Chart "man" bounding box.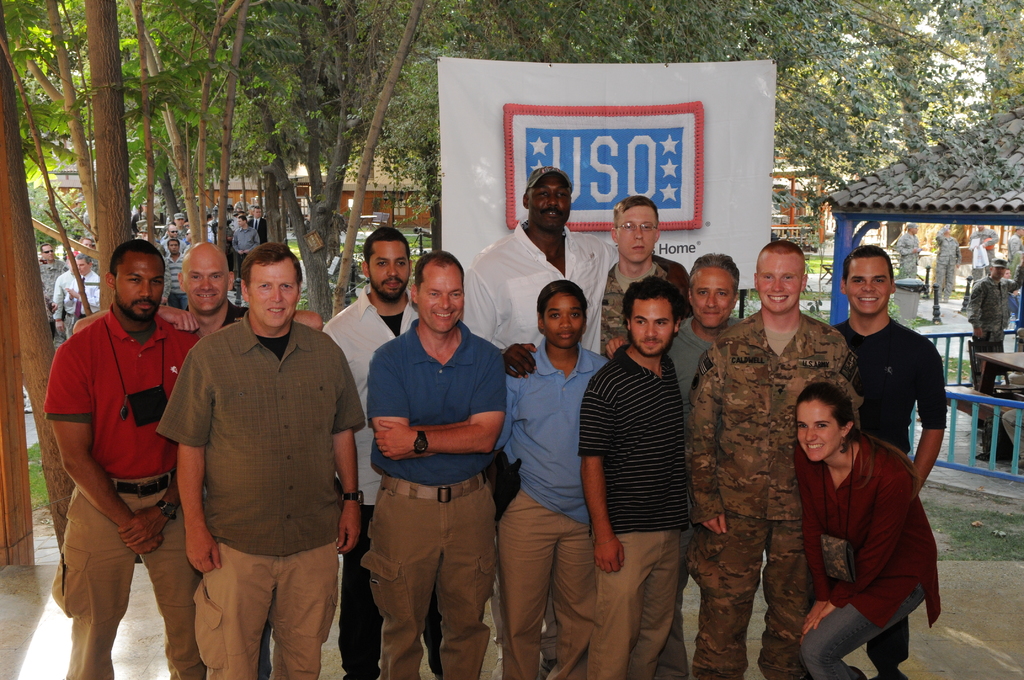
Charted: 1006, 225, 1023, 266.
